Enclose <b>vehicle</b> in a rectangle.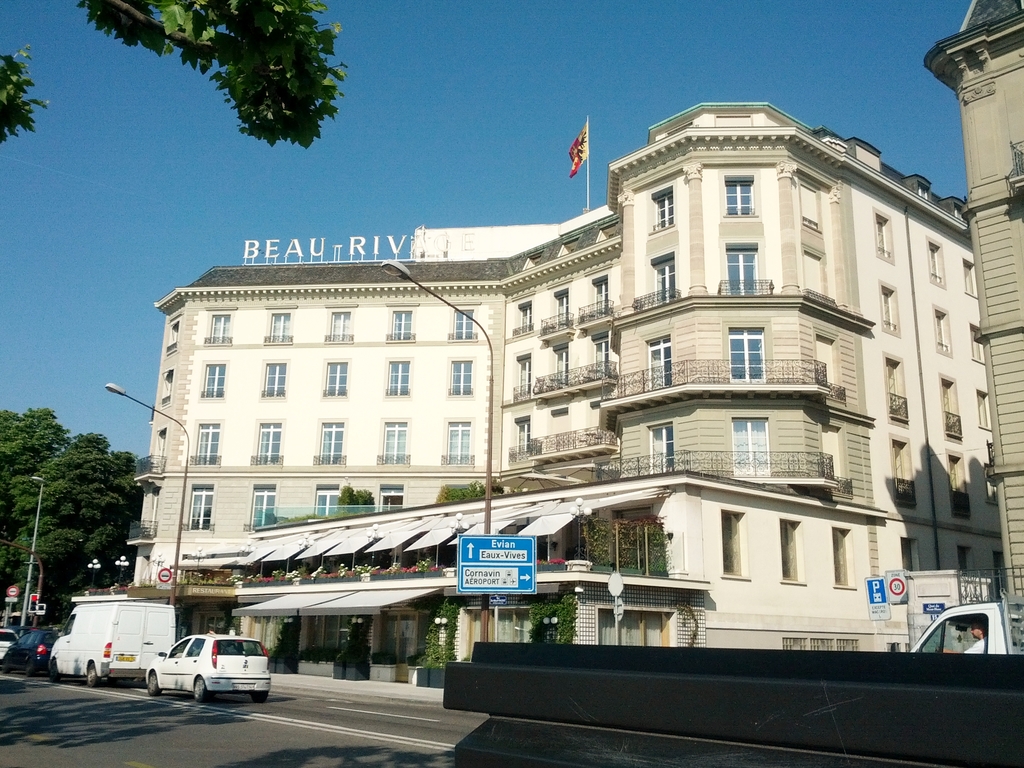
[1,626,16,650].
